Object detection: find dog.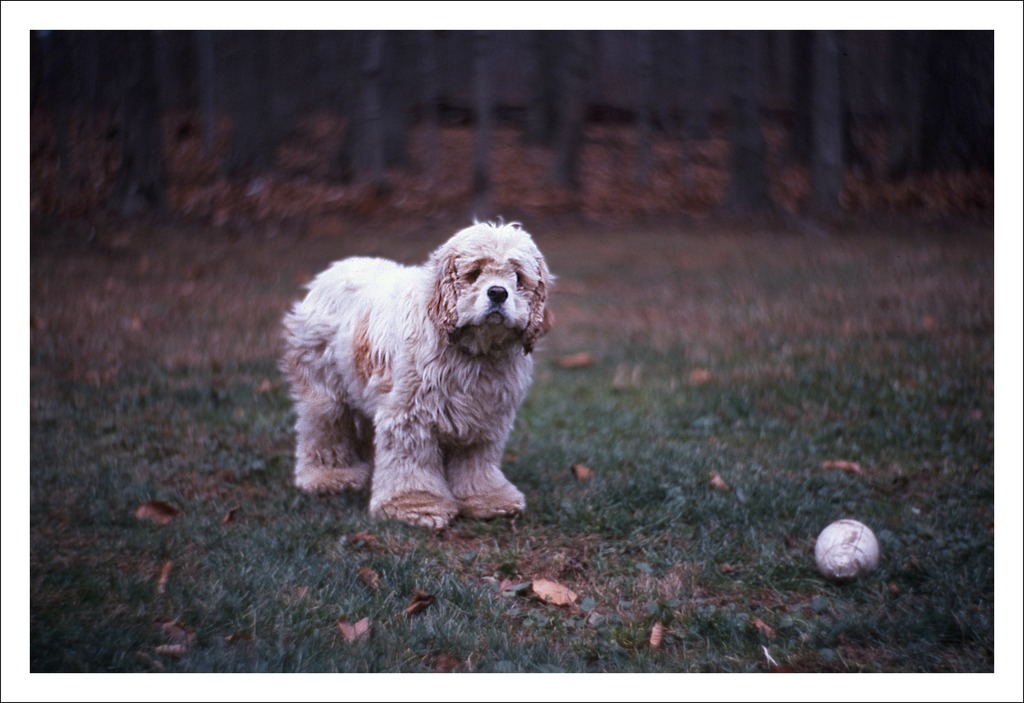
279, 216, 554, 535.
